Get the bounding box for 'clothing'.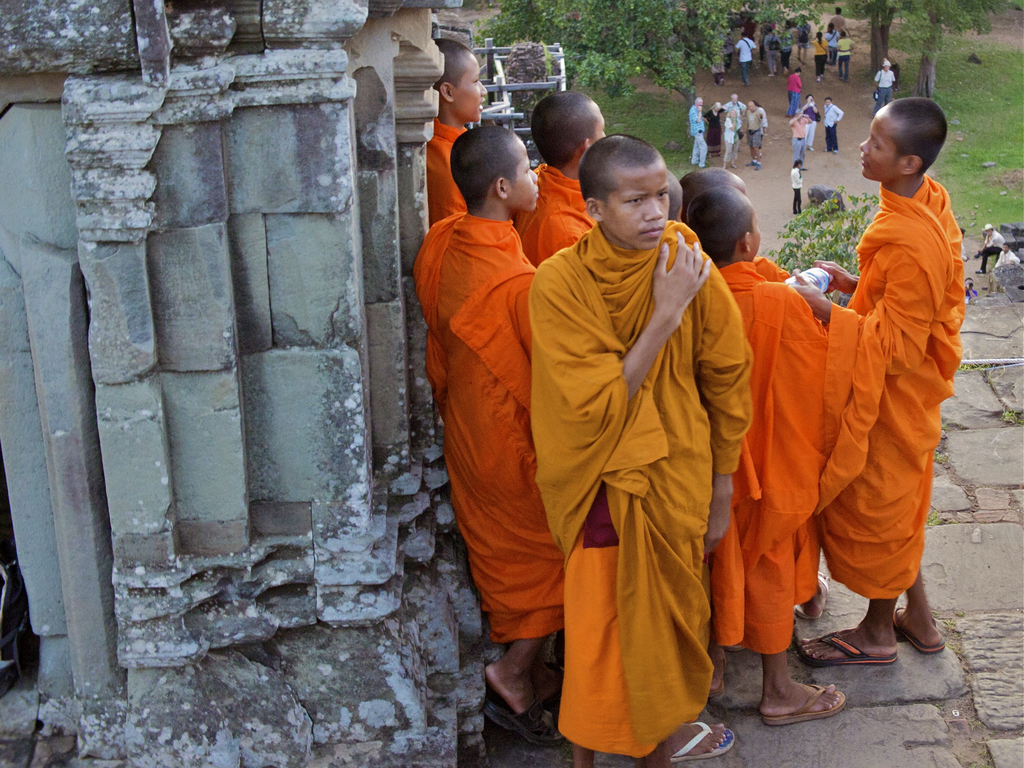
813,40,828,76.
